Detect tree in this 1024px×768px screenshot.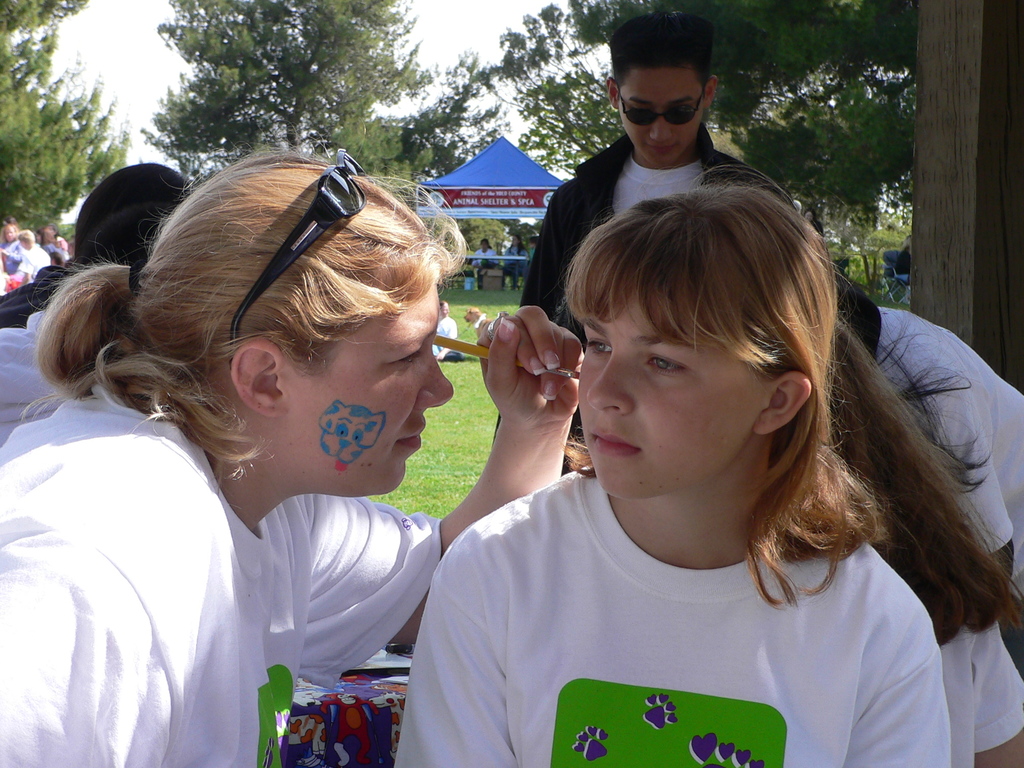
Detection: l=465, t=0, r=732, b=179.
